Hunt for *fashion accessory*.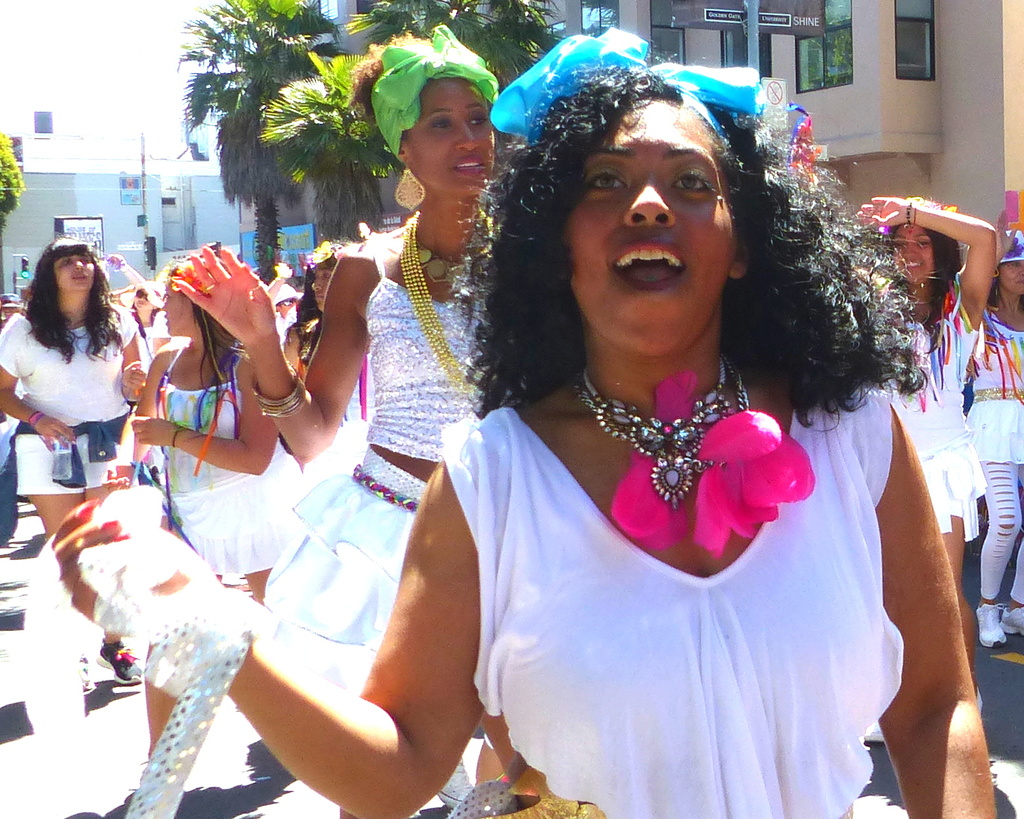
Hunted down at box=[977, 312, 1023, 402].
